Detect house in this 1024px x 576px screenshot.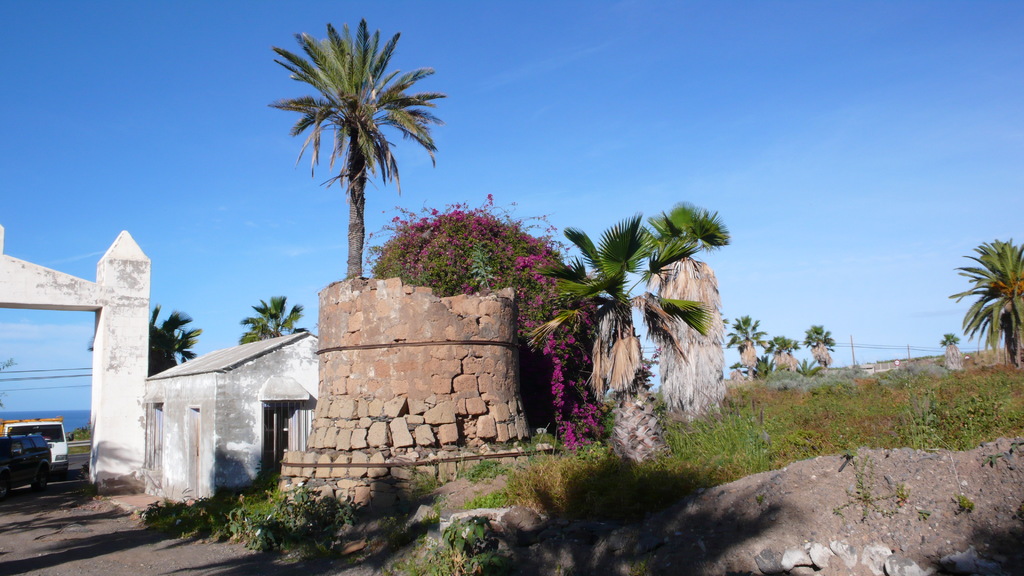
Detection: (left=141, top=309, right=319, bottom=500).
